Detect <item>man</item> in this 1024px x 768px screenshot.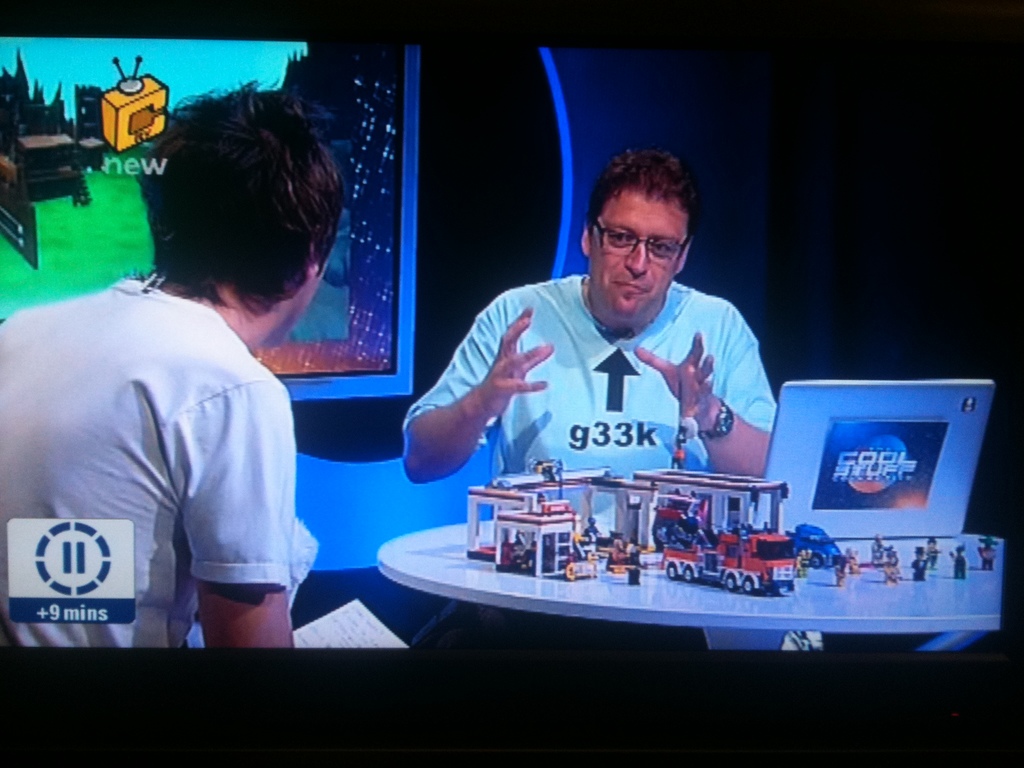
Detection: crop(391, 136, 783, 520).
